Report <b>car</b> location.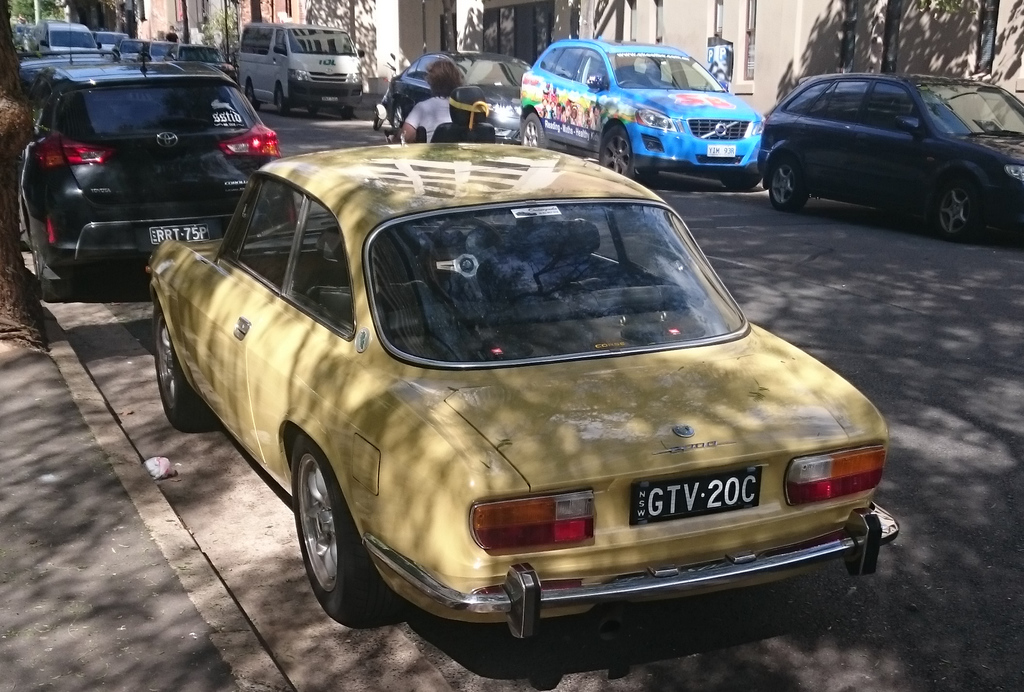
Report: [759, 72, 1023, 238].
